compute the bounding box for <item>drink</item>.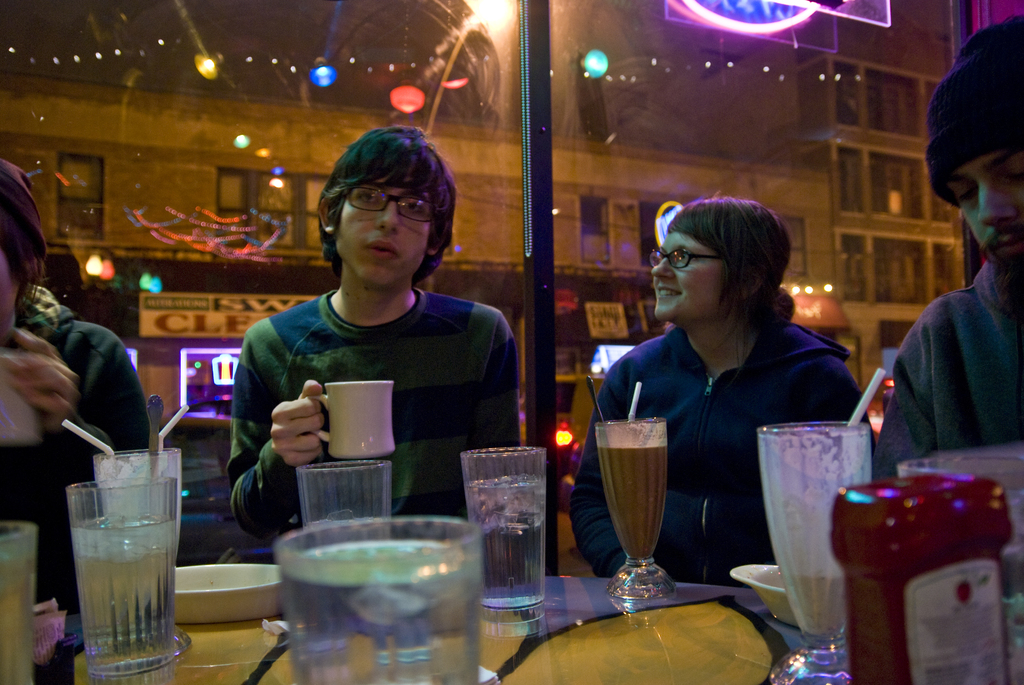
select_region(785, 574, 849, 638).
